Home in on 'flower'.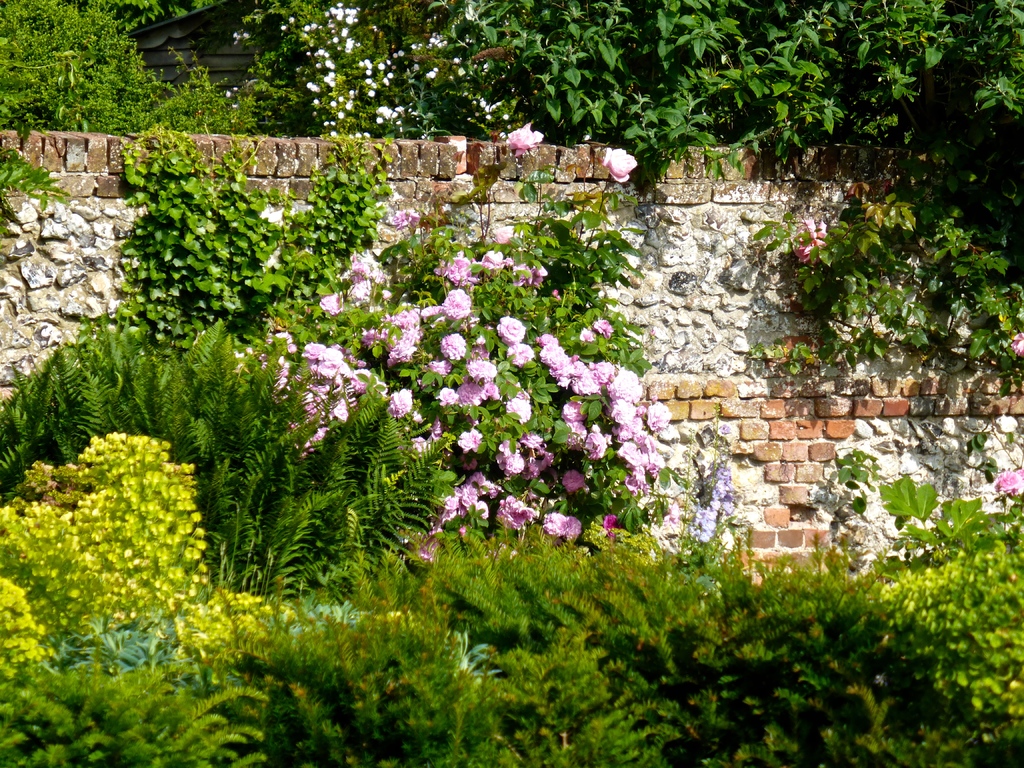
Homed in at x1=716 y1=421 x2=734 y2=438.
